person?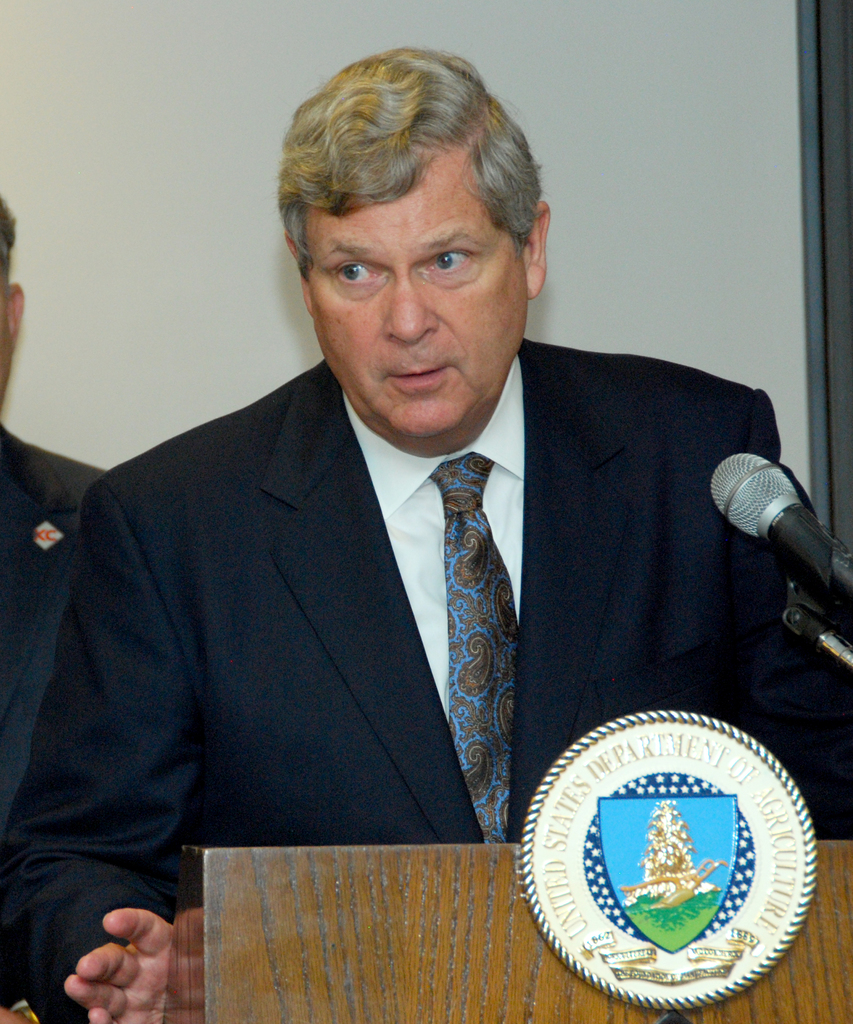
[64,101,834,973]
